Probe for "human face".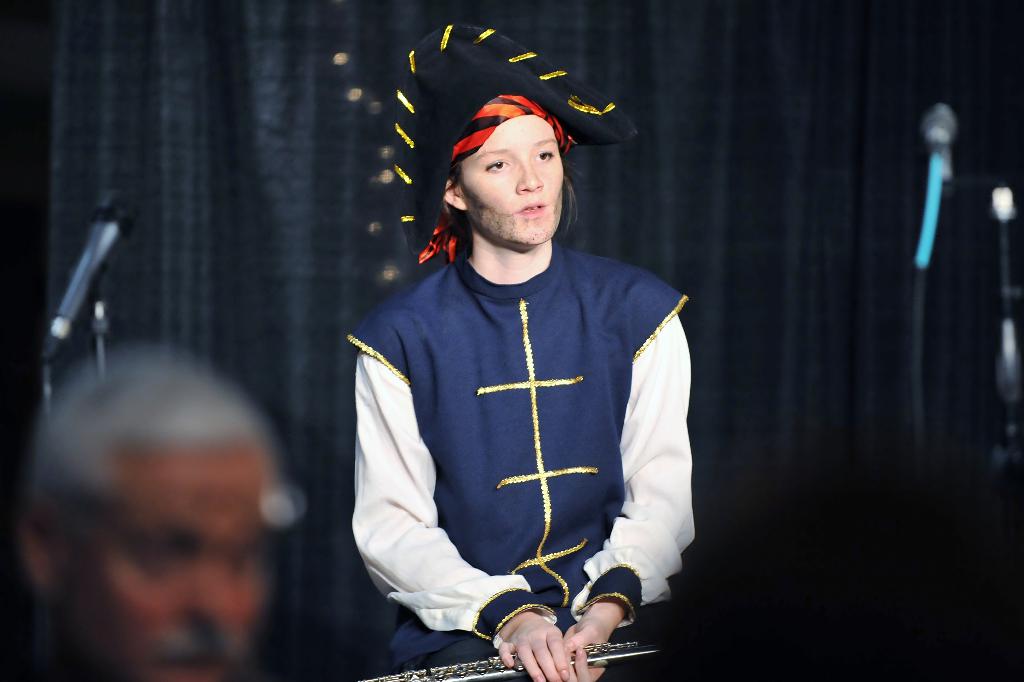
Probe result: 59, 434, 273, 681.
